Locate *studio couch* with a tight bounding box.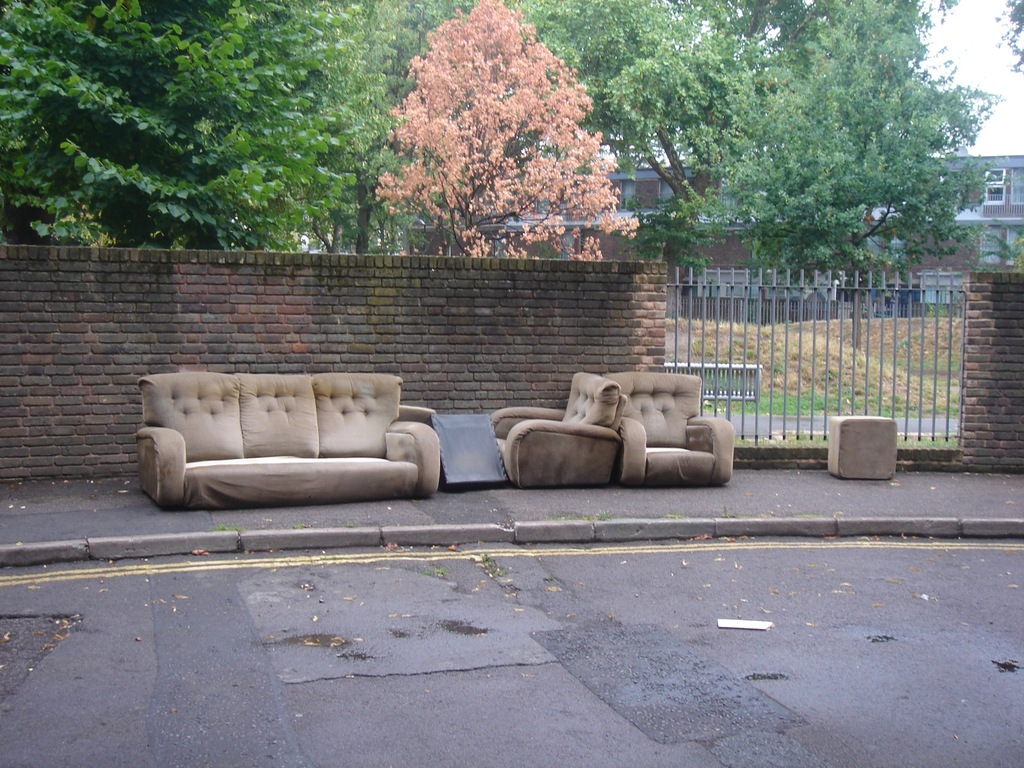
box(129, 365, 443, 507).
